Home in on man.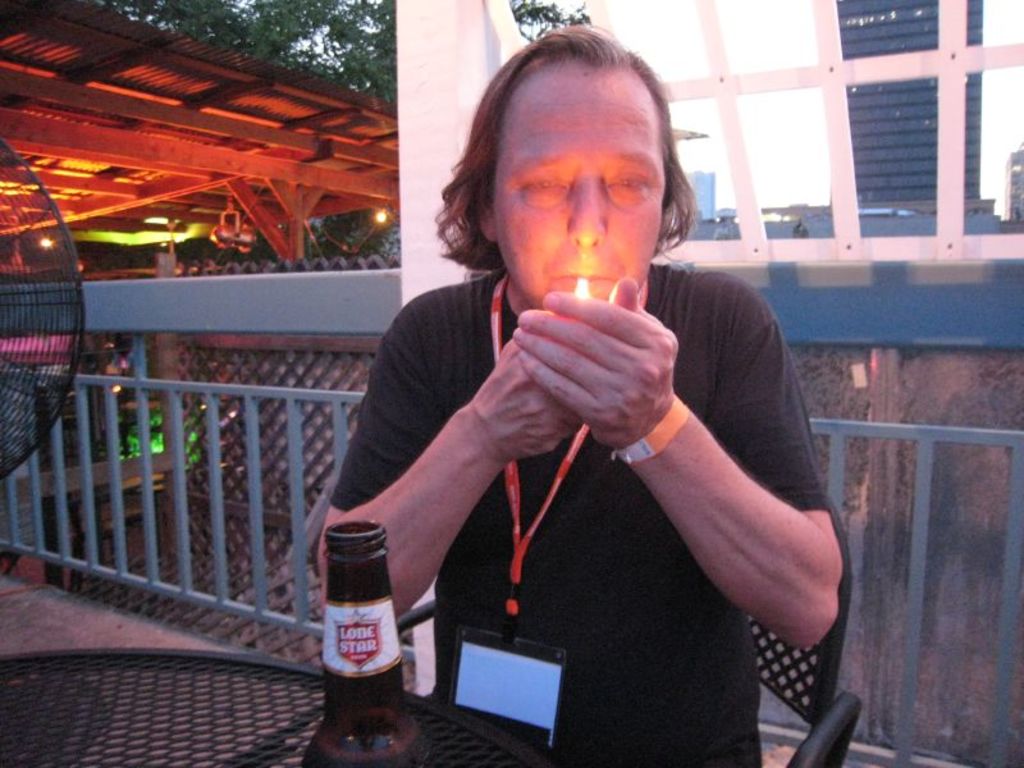
Homed in at [315,27,841,767].
